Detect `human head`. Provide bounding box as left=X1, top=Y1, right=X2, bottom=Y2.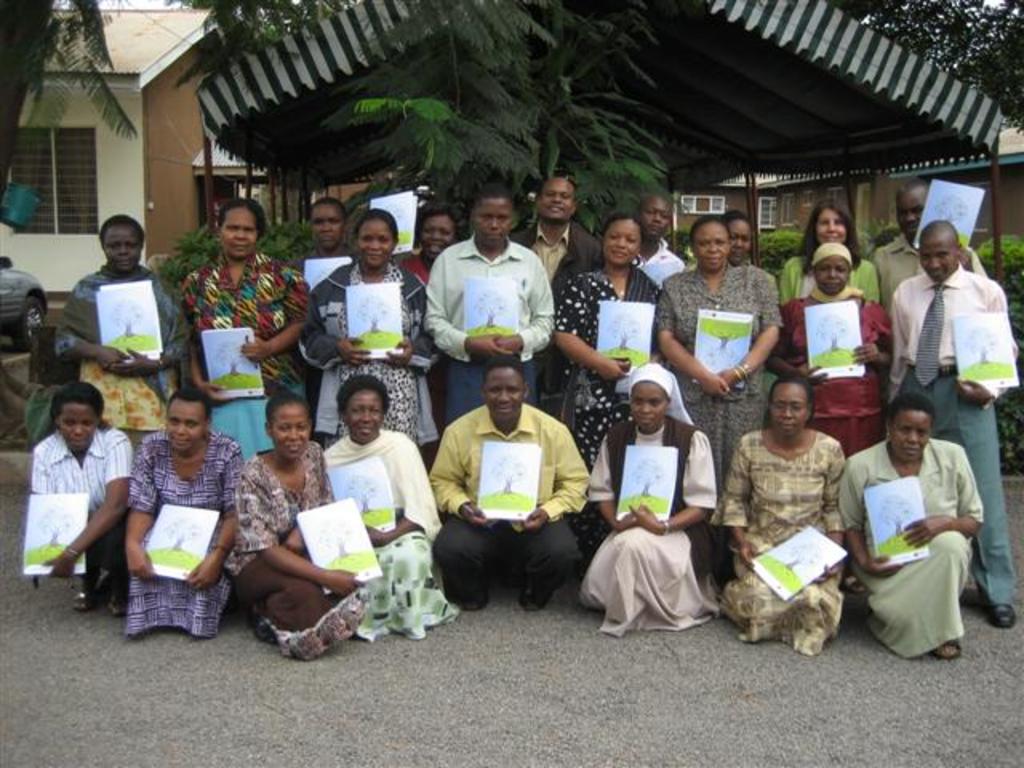
left=418, top=203, right=469, bottom=266.
